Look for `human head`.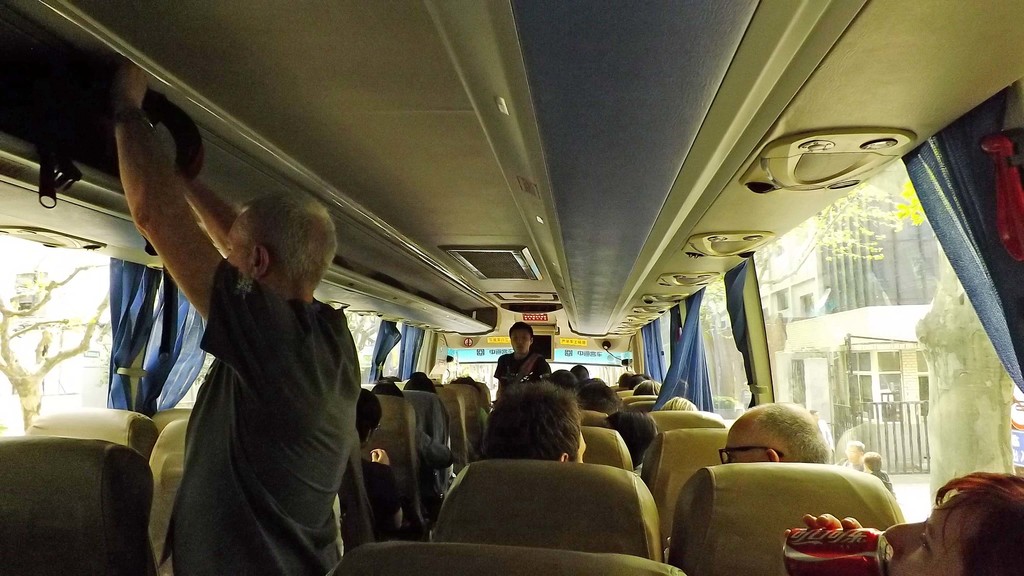
Found: <bbox>630, 380, 666, 397</bbox>.
